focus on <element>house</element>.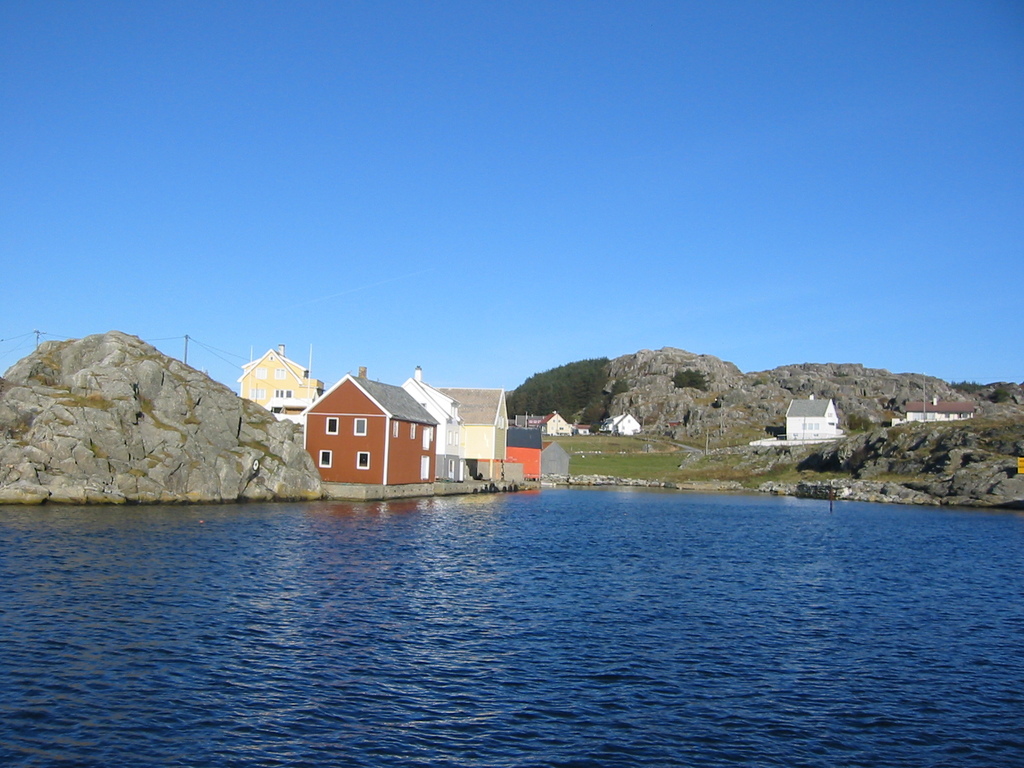
Focused at pyautogui.locateOnScreen(292, 367, 424, 492).
